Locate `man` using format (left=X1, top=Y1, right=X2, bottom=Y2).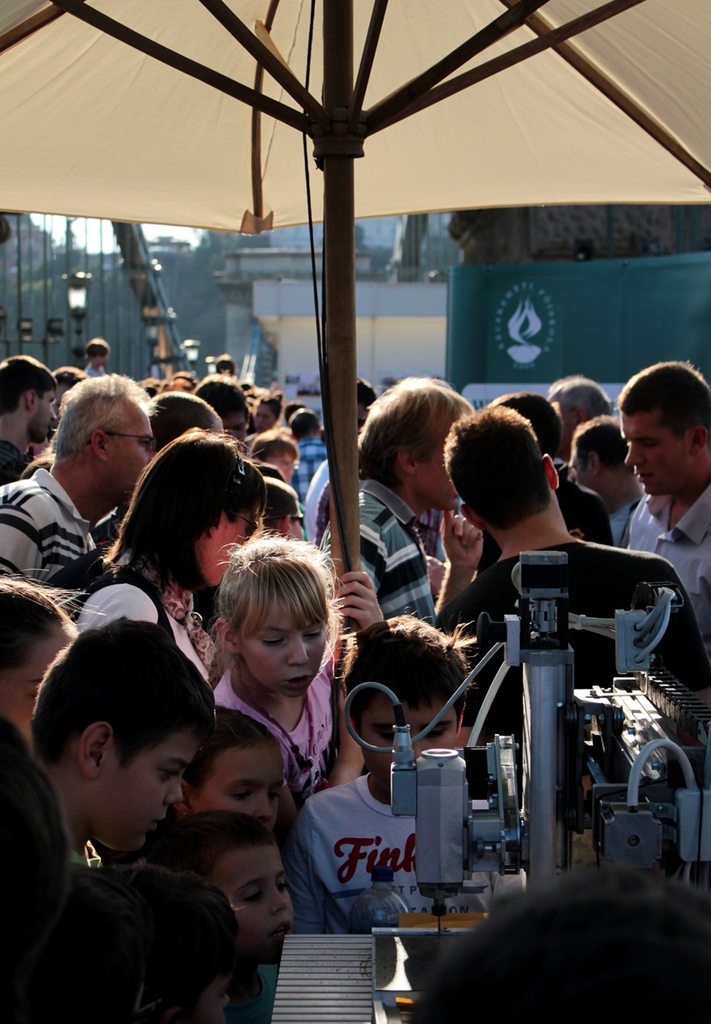
(left=323, top=375, right=485, bottom=622).
